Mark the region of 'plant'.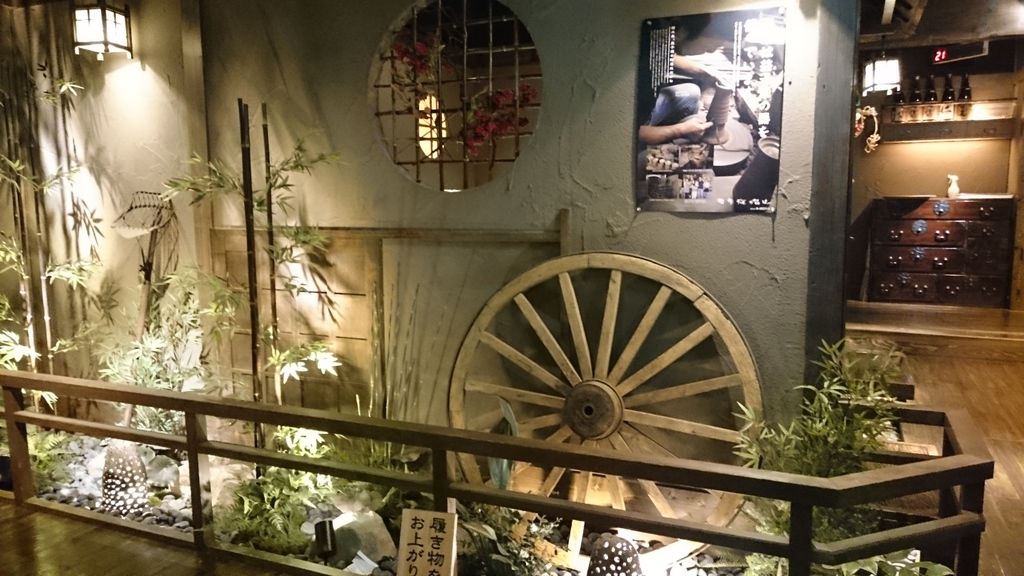
Region: detection(729, 333, 916, 518).
